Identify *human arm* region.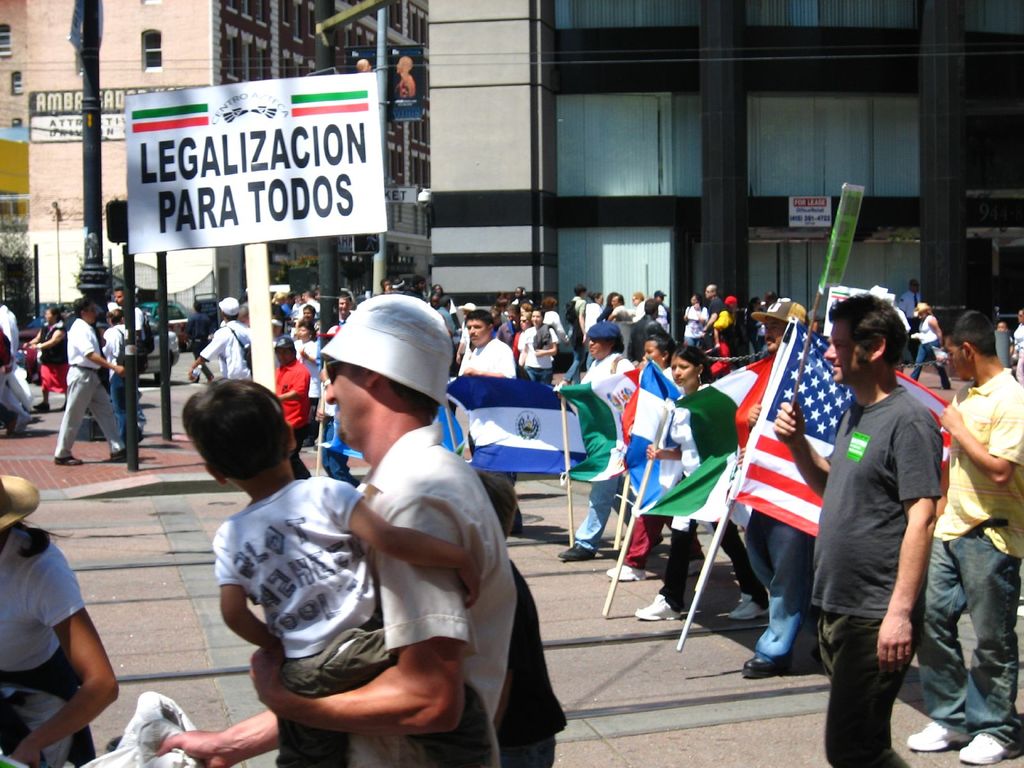
Region: bbox=[863, 412, 939, 665].
